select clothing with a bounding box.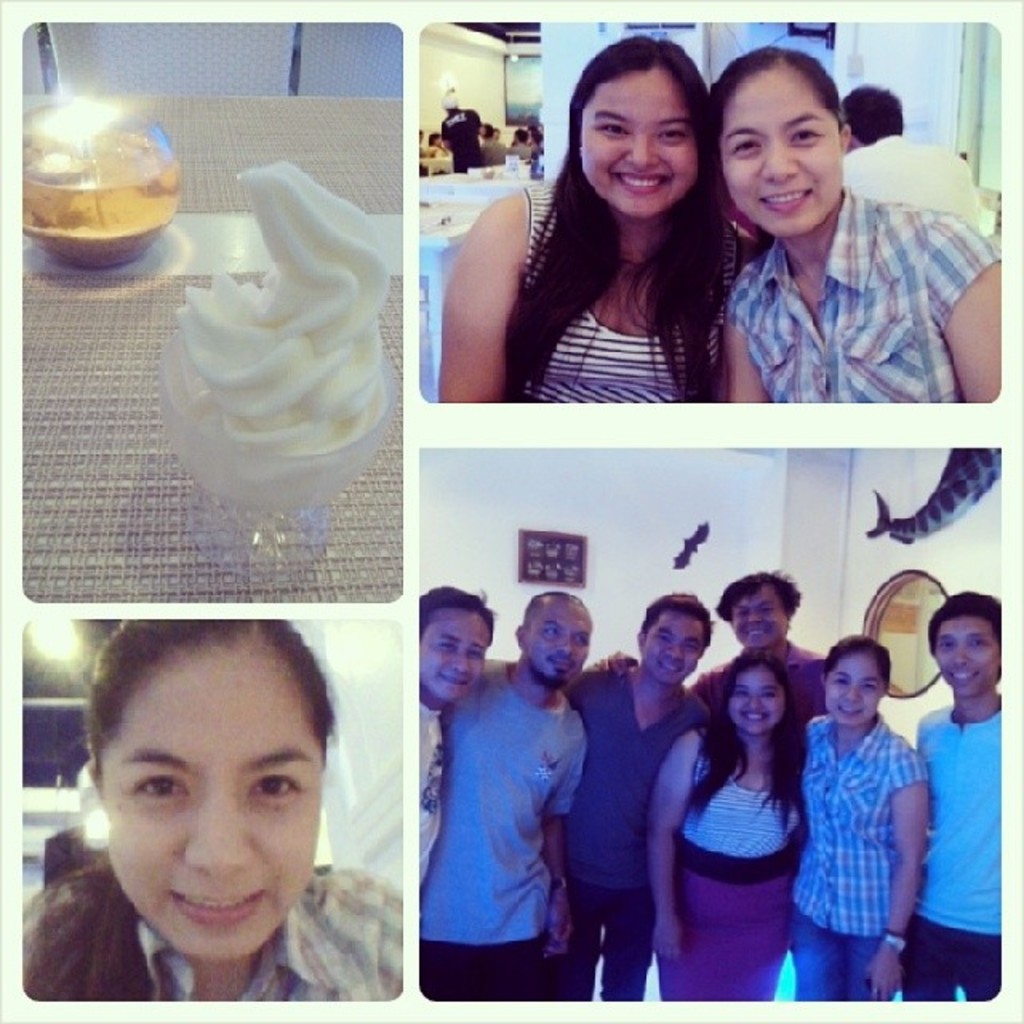
x1=835, y1=131, x2=998, y2=230.
